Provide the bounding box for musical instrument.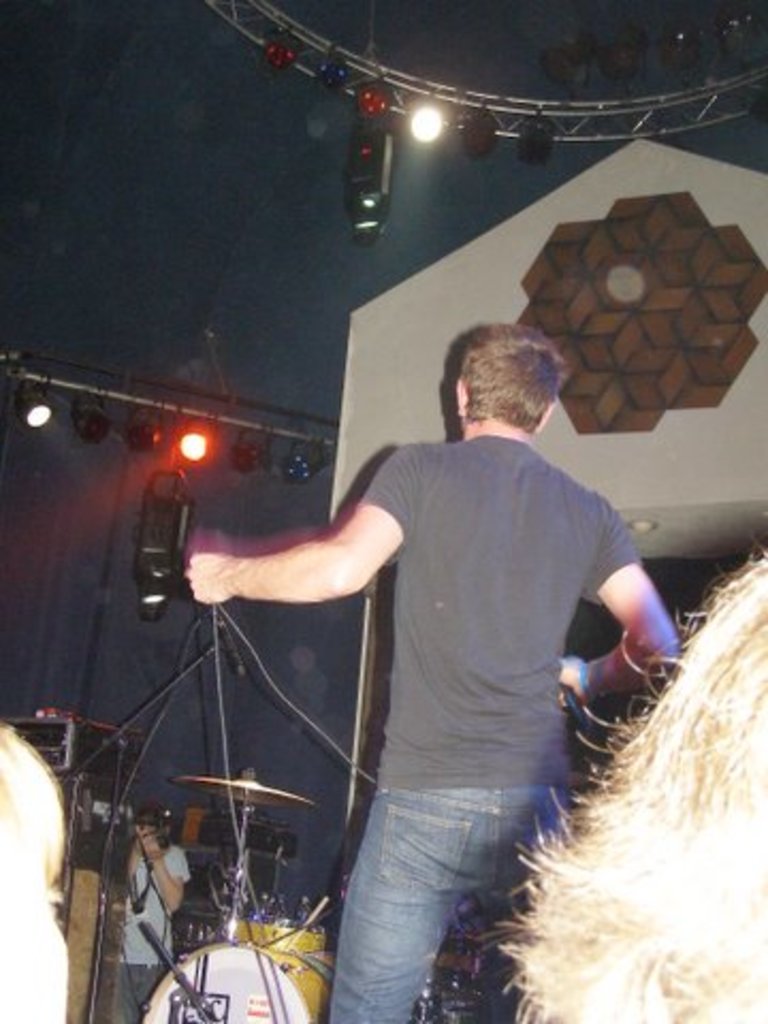
locate(4, 704, 177, 768).
